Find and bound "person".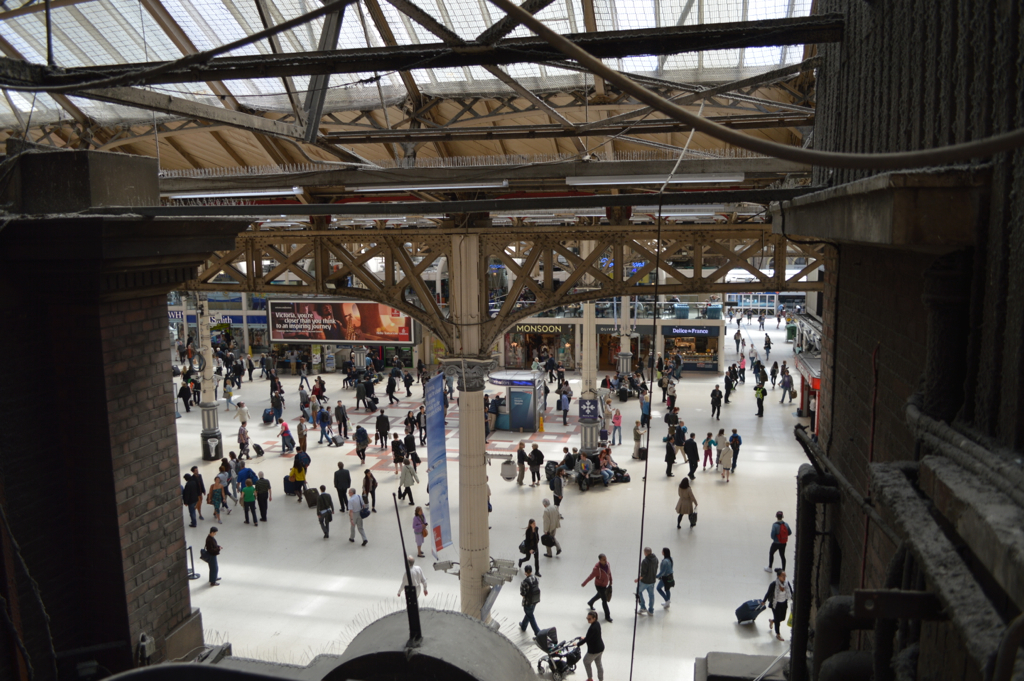
Bound: bbox=[287, 463, 306, 495].
